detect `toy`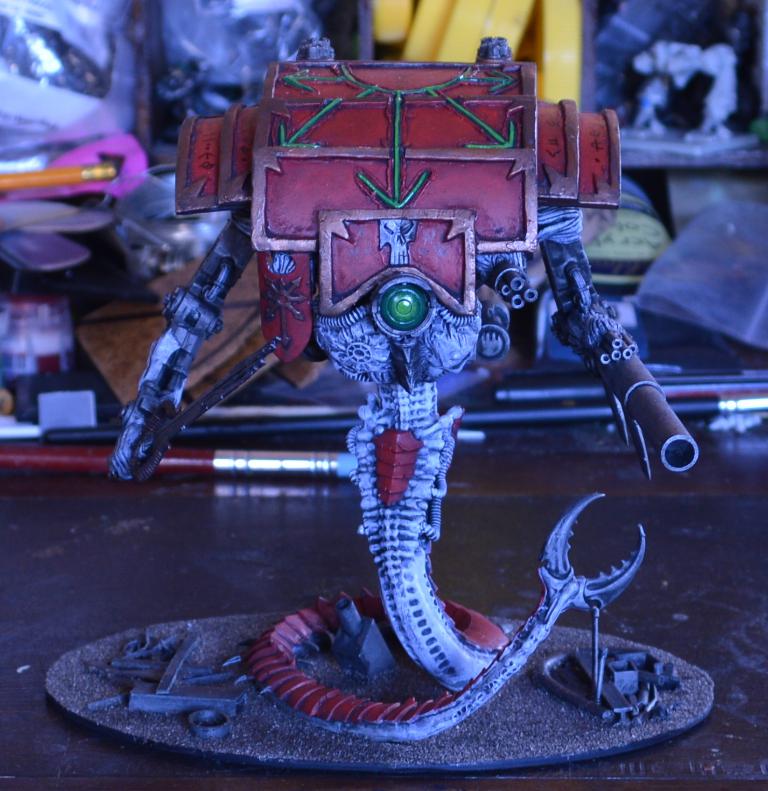
pyautogui.locateOnScreen(189, 117, 652, 703)
